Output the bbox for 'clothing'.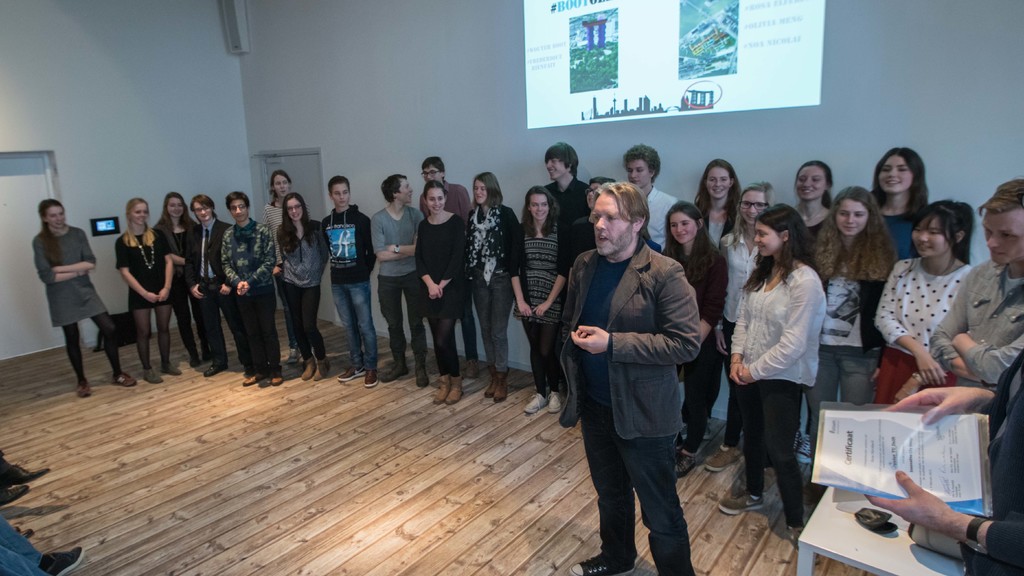
BBox(803, 241, 896, 478).
